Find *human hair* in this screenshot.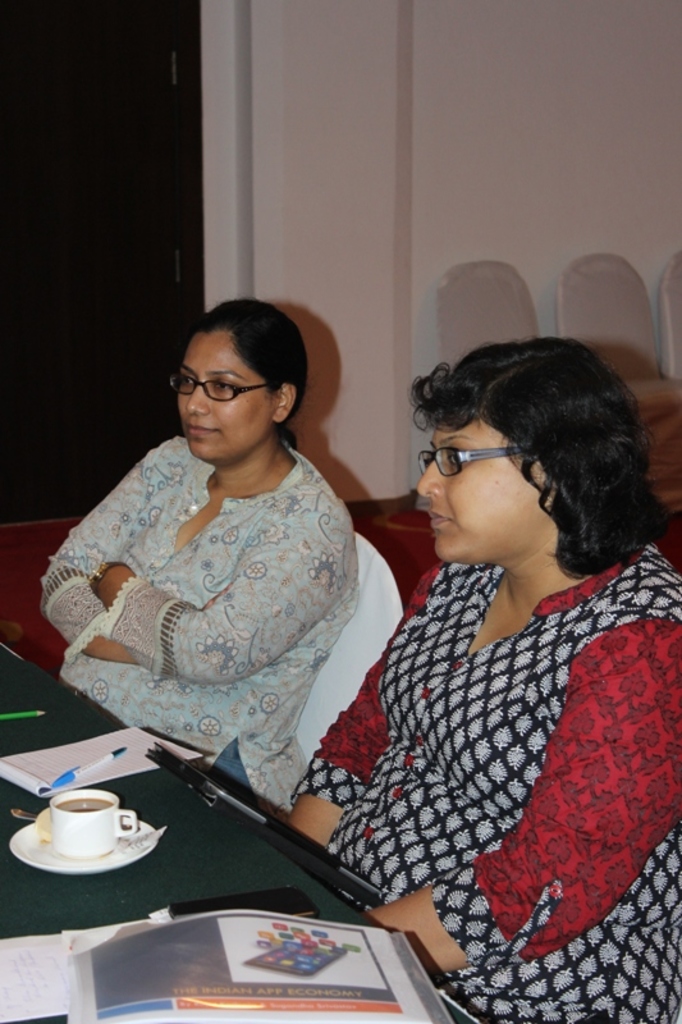
The bounding box for *human hair* is box=[413, 330, 647, 593].
